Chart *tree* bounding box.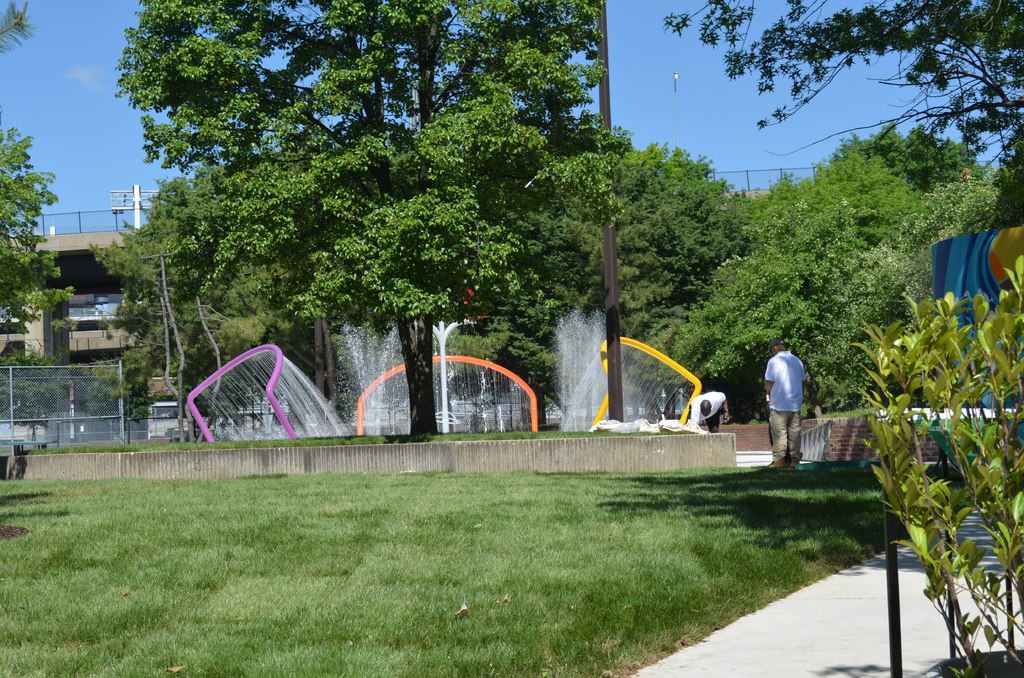
Charted: 911 171 1004 248.
